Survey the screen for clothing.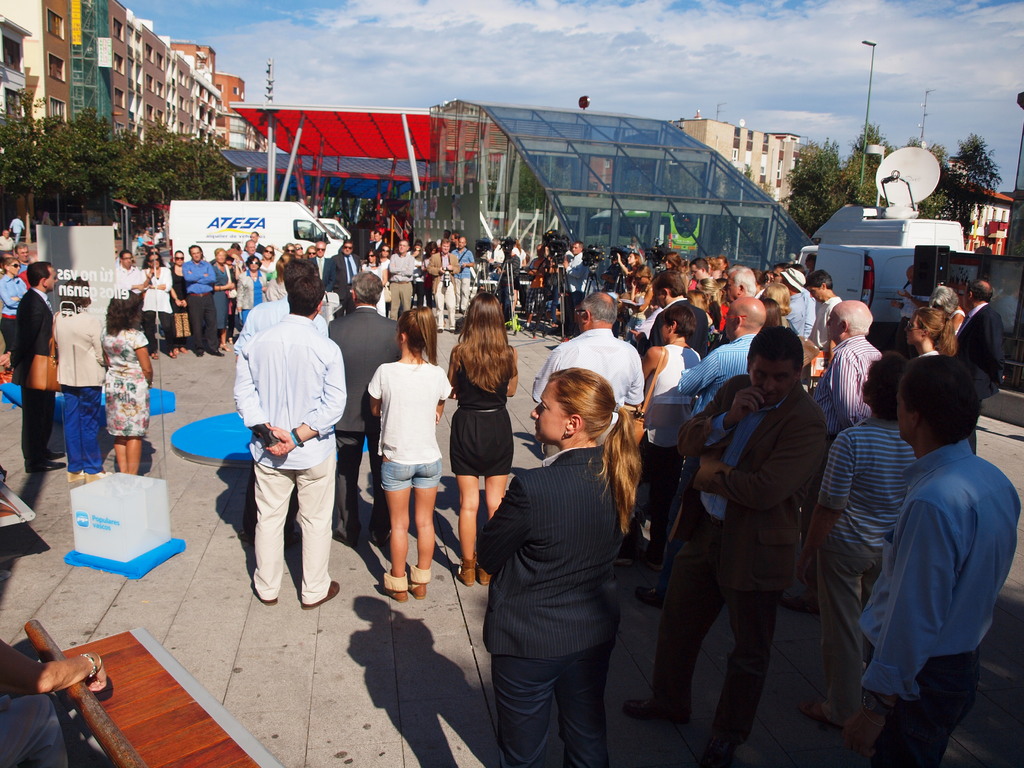
Survey found: [668,362,818,740].
